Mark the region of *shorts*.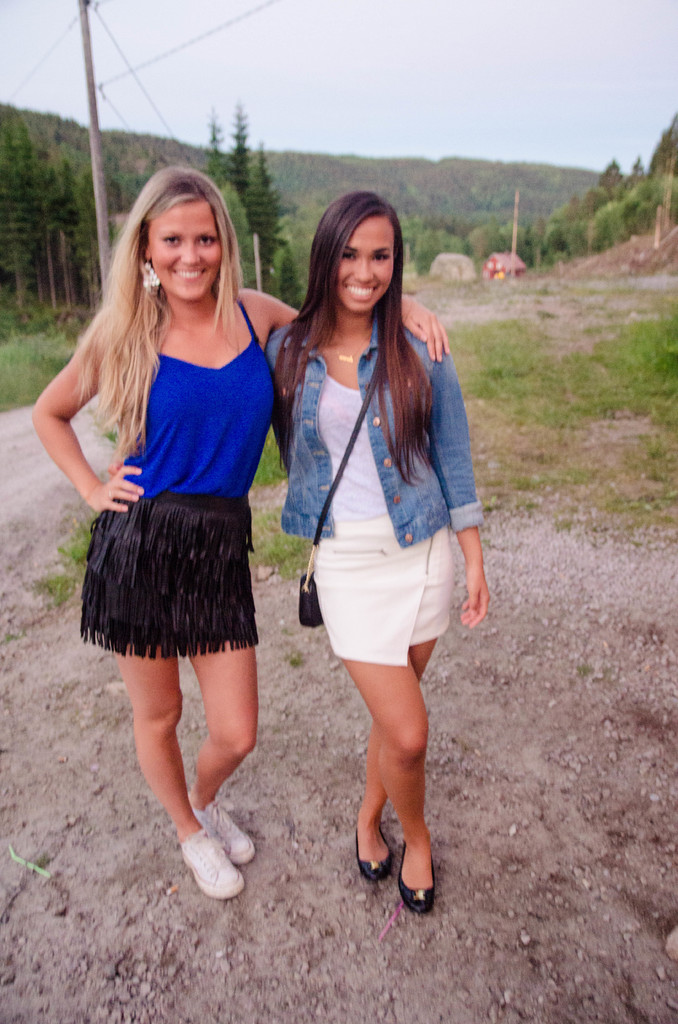
Region: box(81, 494, 259, 664).
